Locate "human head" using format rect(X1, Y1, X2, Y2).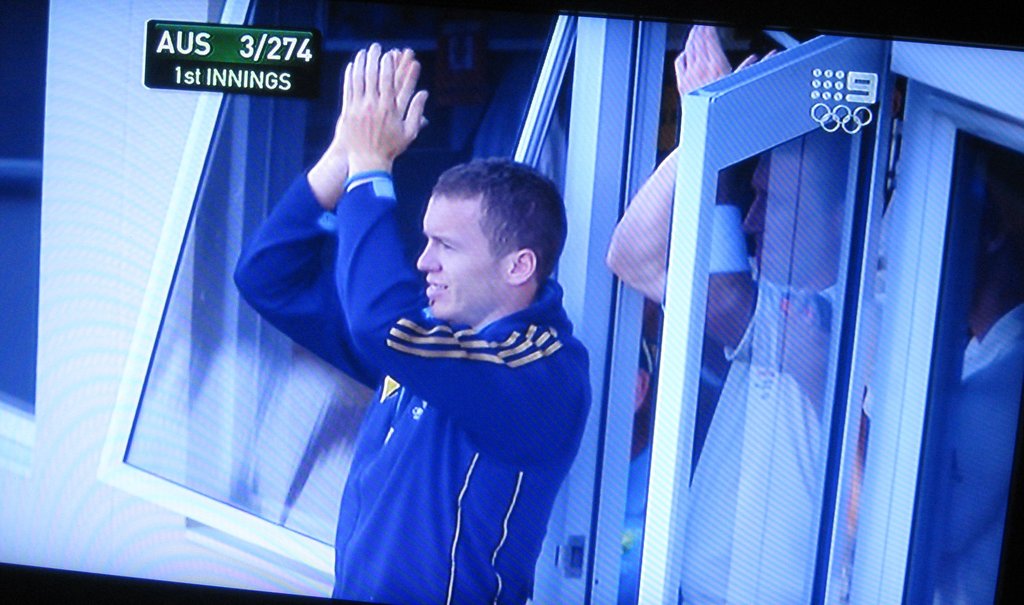
rect(396, 155, 564, 317).
